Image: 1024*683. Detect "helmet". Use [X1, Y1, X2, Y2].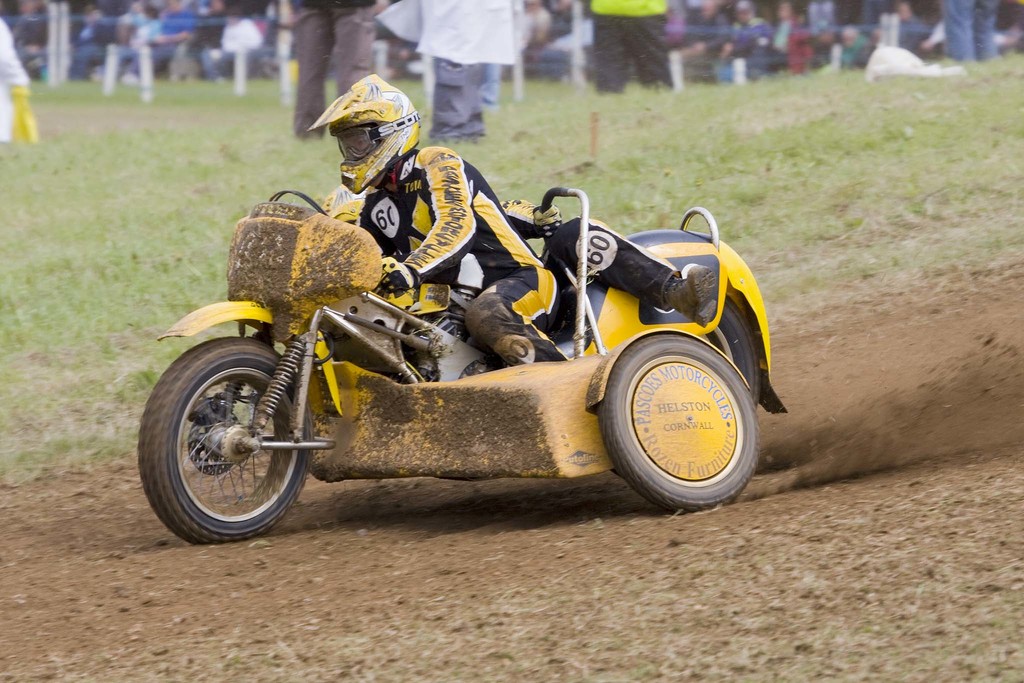
[313, 80, 417, 181].
